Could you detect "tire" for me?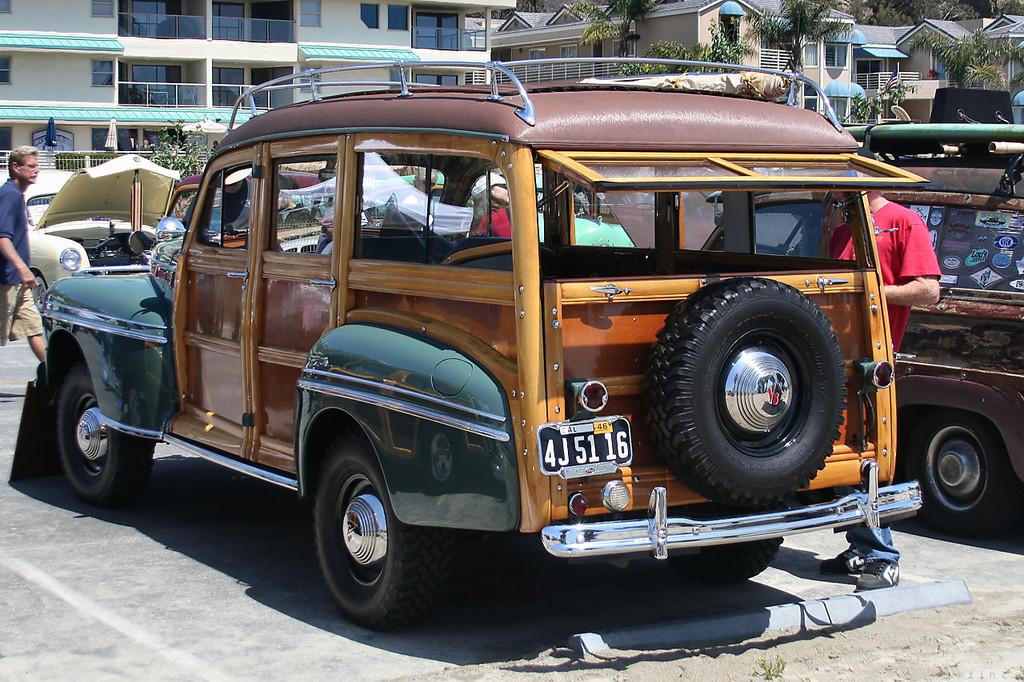
Detection result: region(908, 409, 1016, 533).
